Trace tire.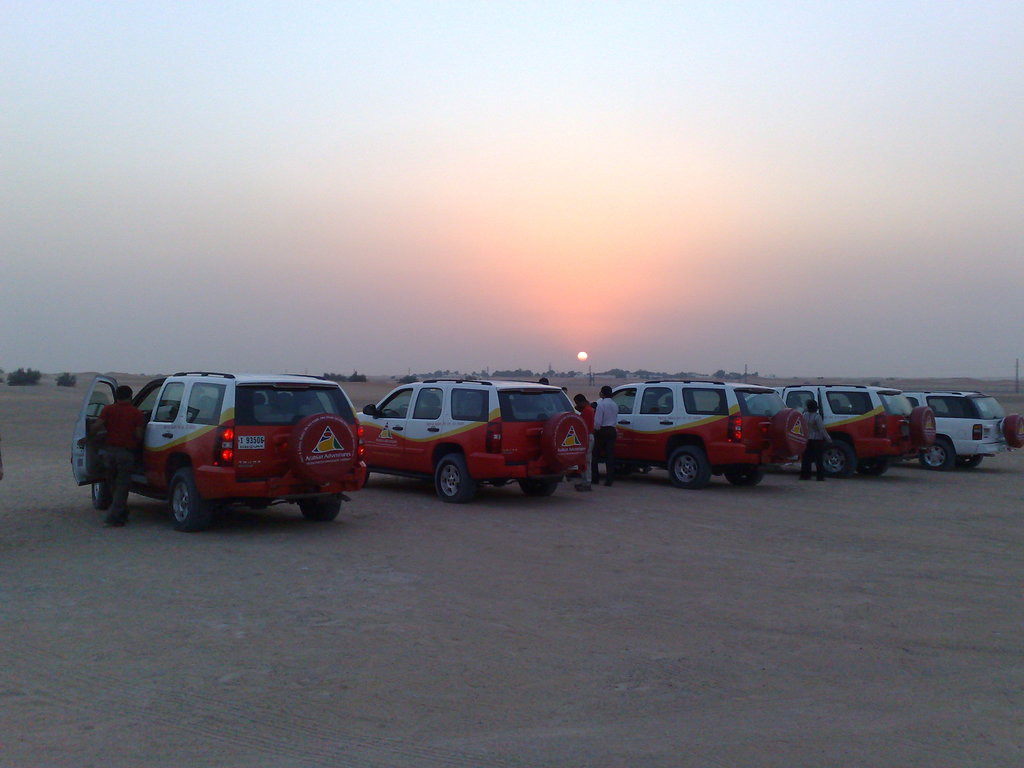
Traced to x1=922 y1=437 x2=961 y2=471.
